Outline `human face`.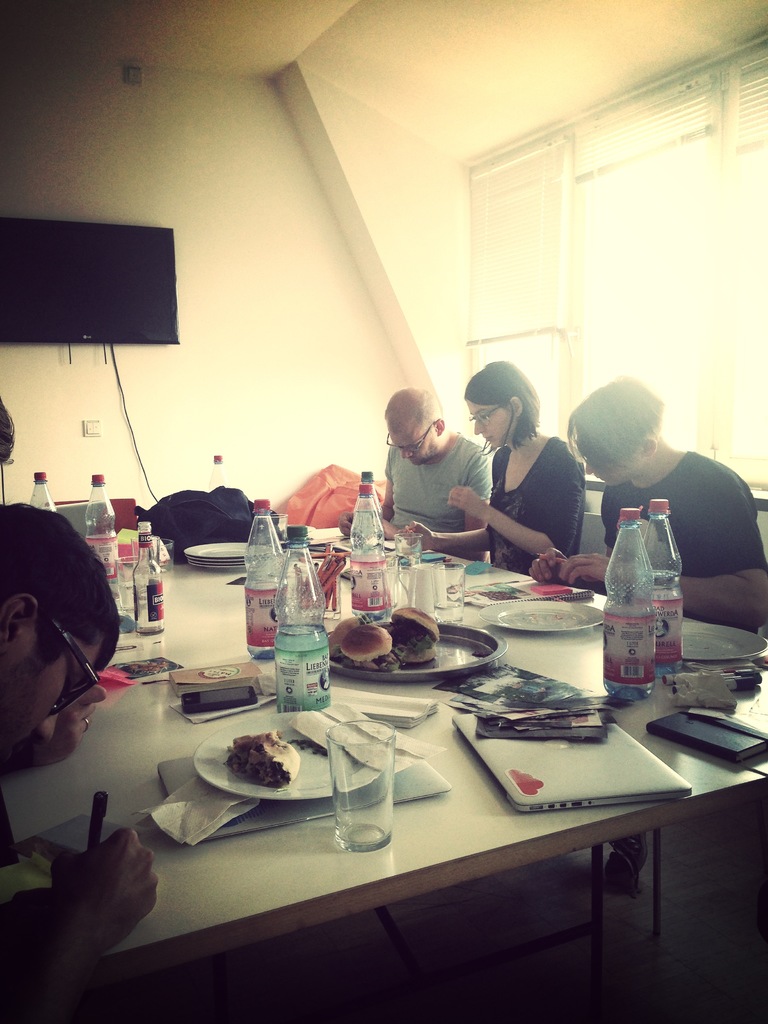
Outline: [left=465, top=399, right=513, bottom=443].
